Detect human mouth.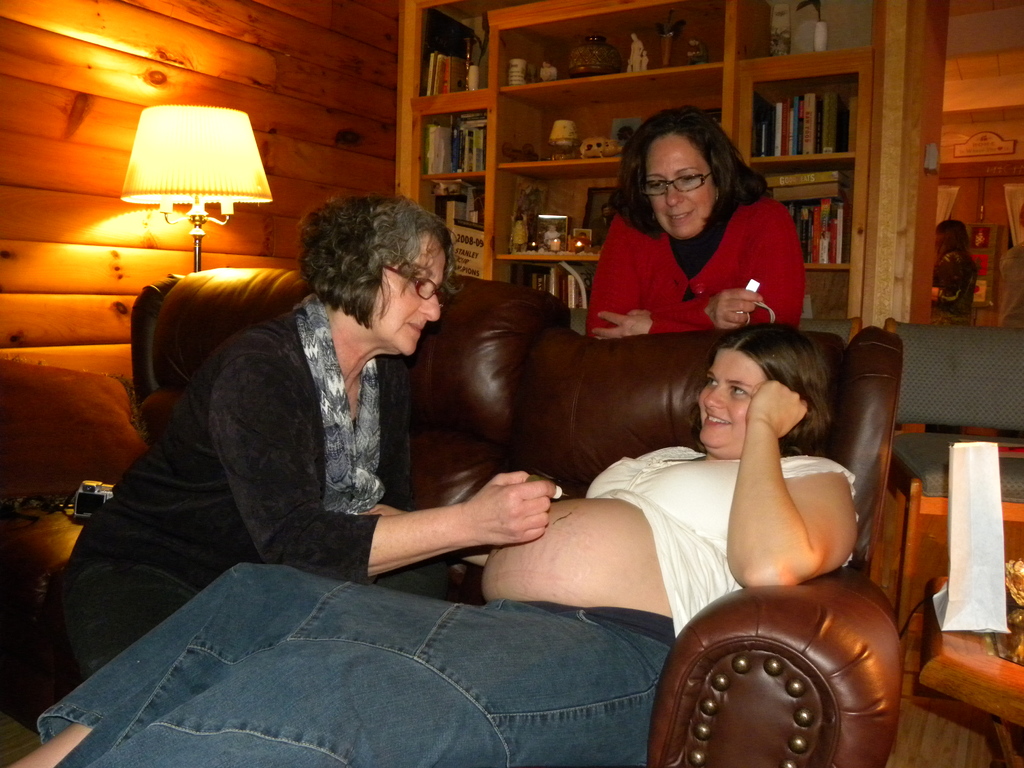
Detected at x1=704 y1=415 x2=732 y2=424.
